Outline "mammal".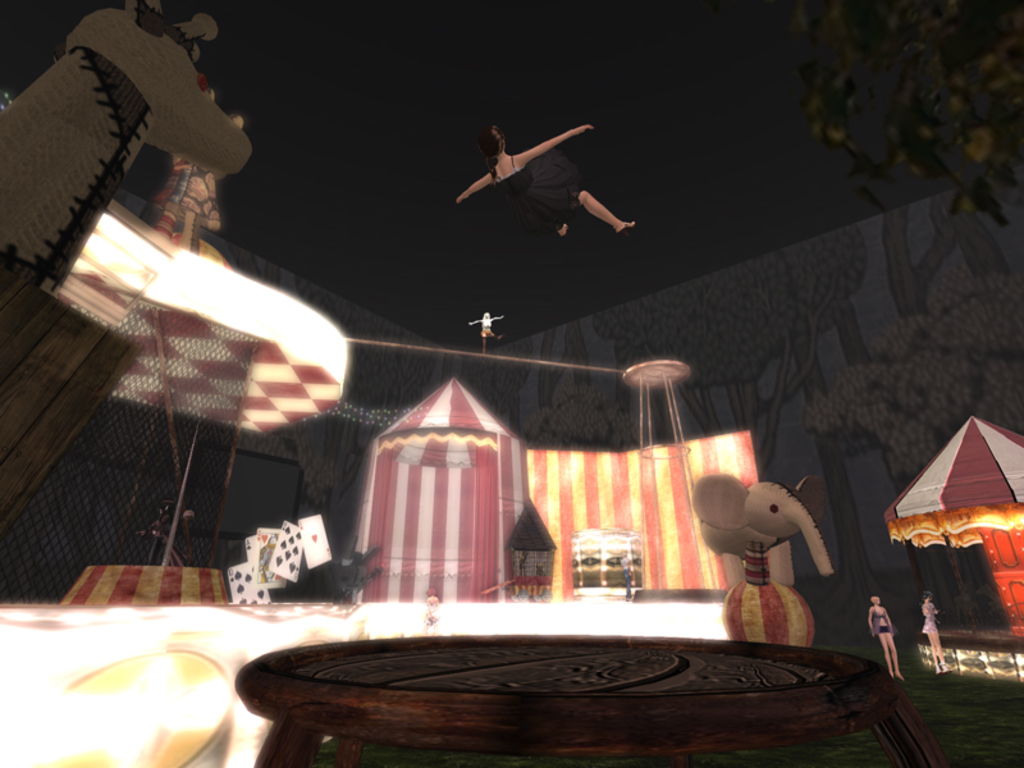
Outline: (left=923, top=591, right=955, bottom=676).
